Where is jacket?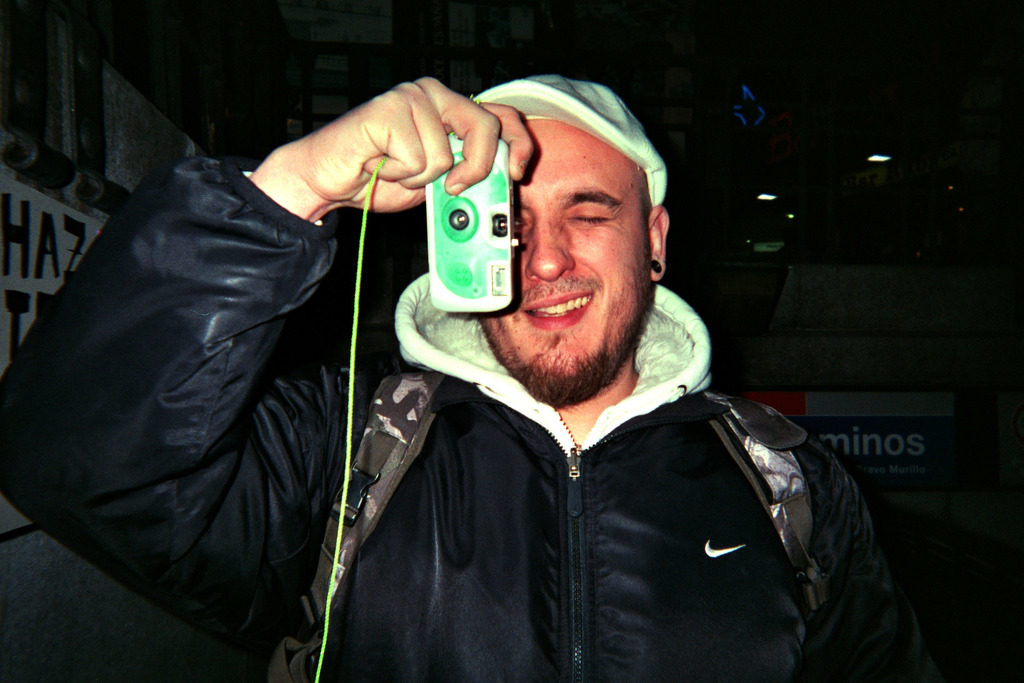
0 132 945 682.
